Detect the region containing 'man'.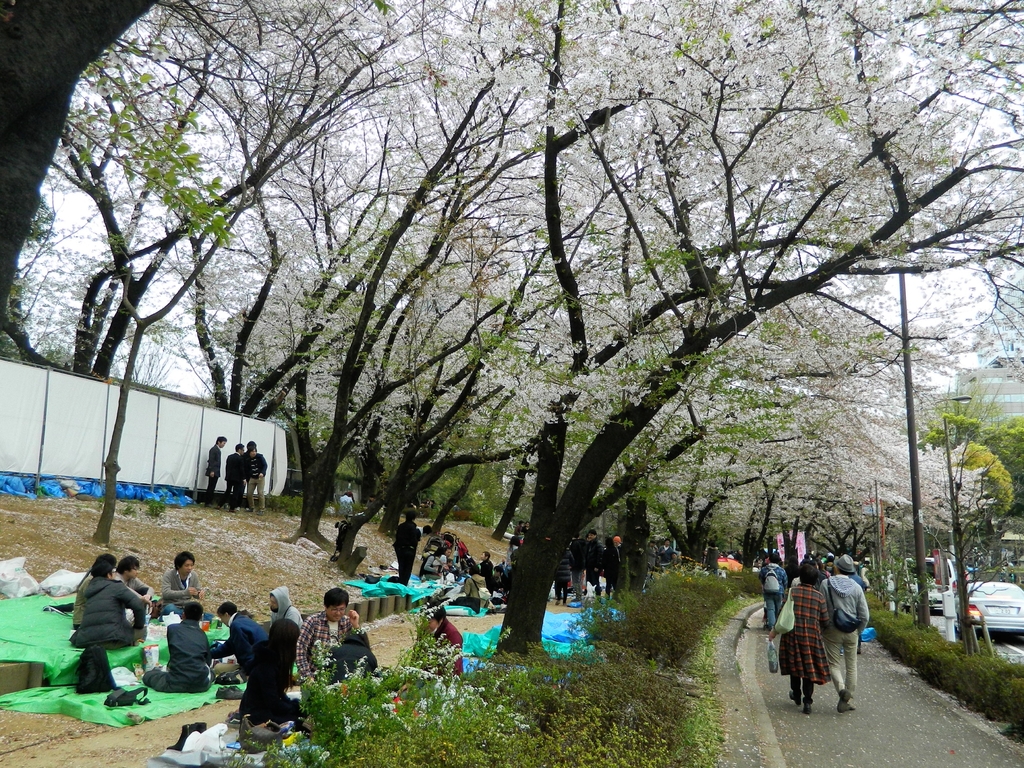
rect(205, 437, 223, 503).
